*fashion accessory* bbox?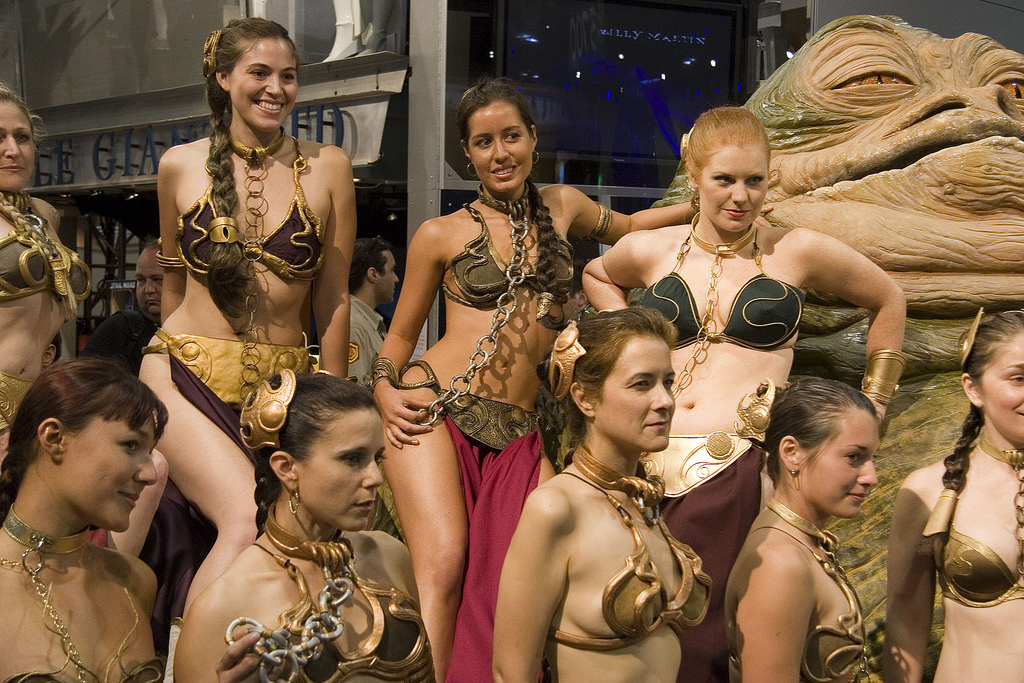
x1=316, y1=369, x2=356, y2=381
